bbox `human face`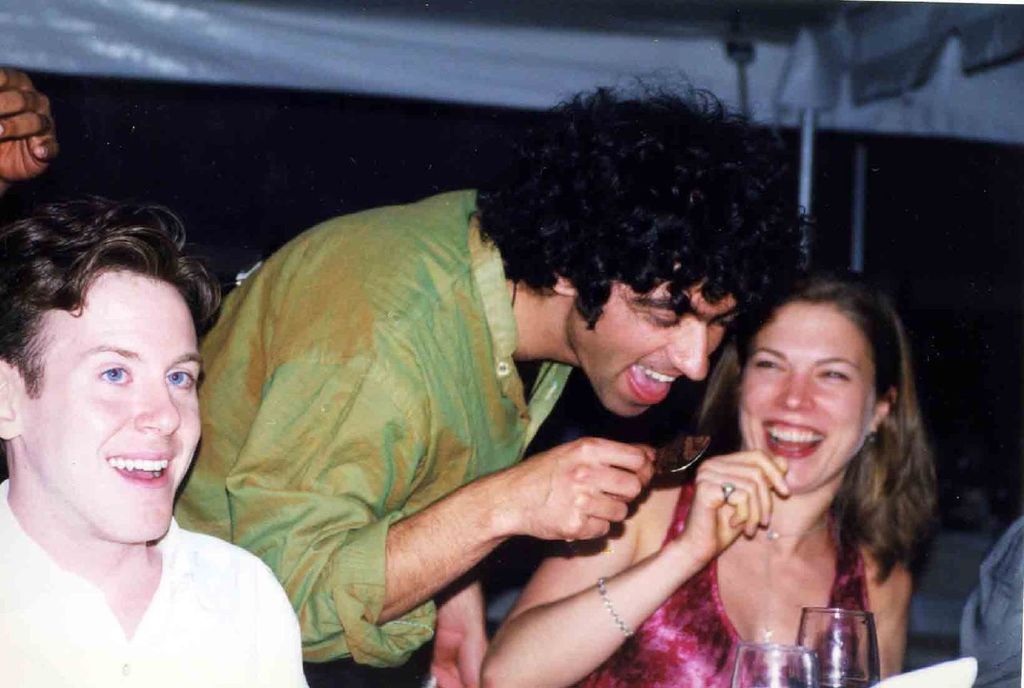
740, 300, 881, 491
